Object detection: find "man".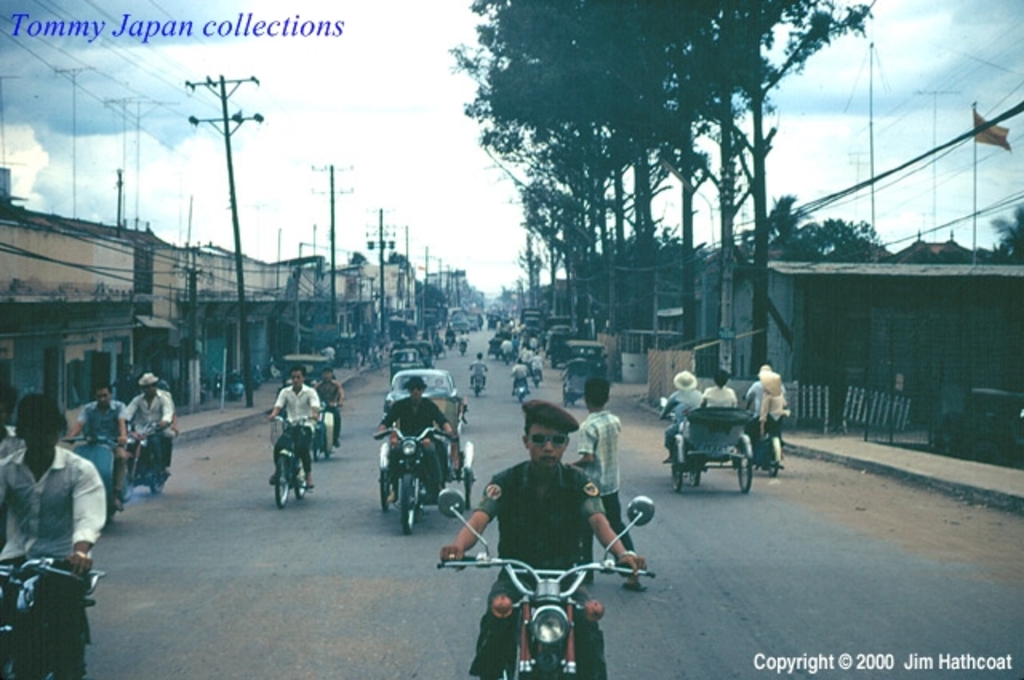
(left=0, top=394, right=107, bottom=678).
